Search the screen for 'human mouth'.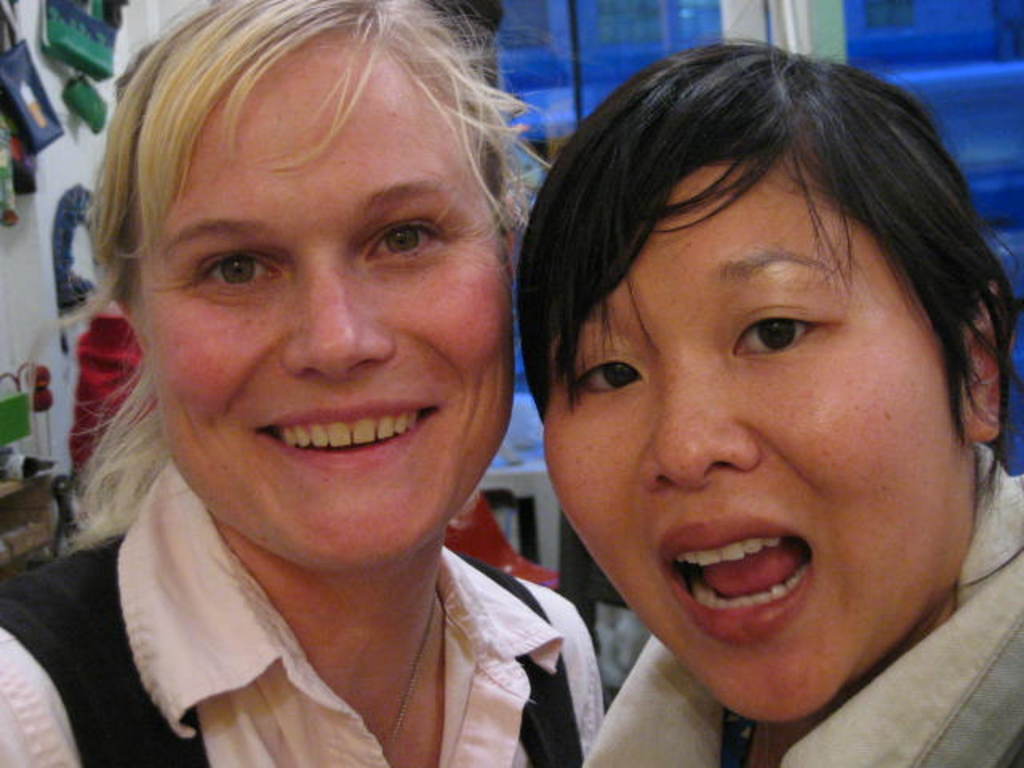
Found at <bbox>258, 400, 435, 470</bbox>.
